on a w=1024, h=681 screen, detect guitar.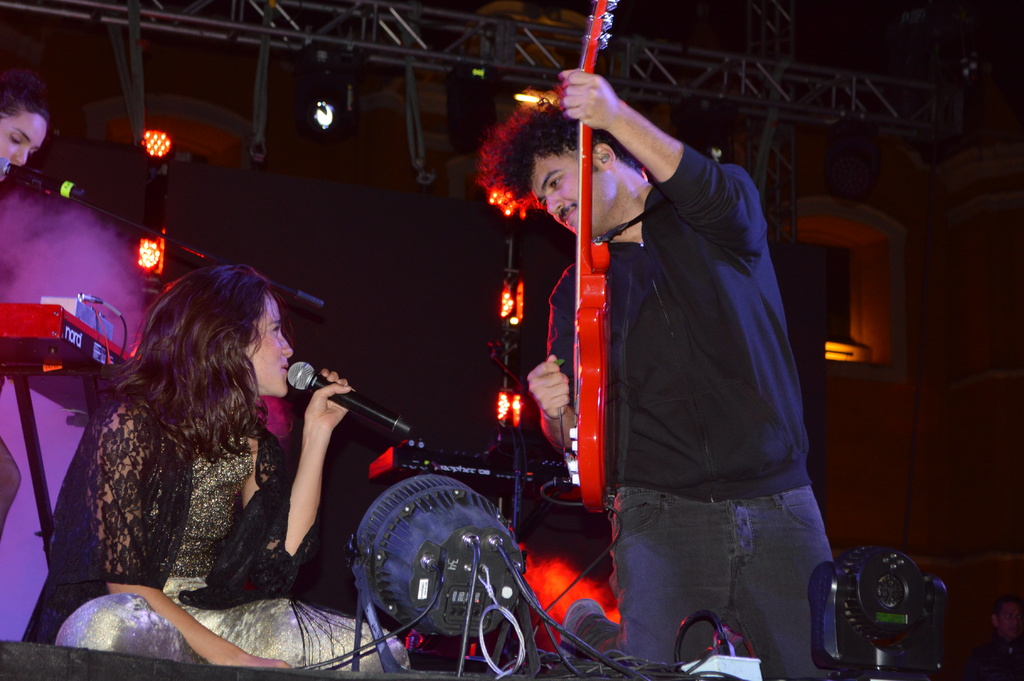
(left=564, top=0, right=614, bottom=515).
